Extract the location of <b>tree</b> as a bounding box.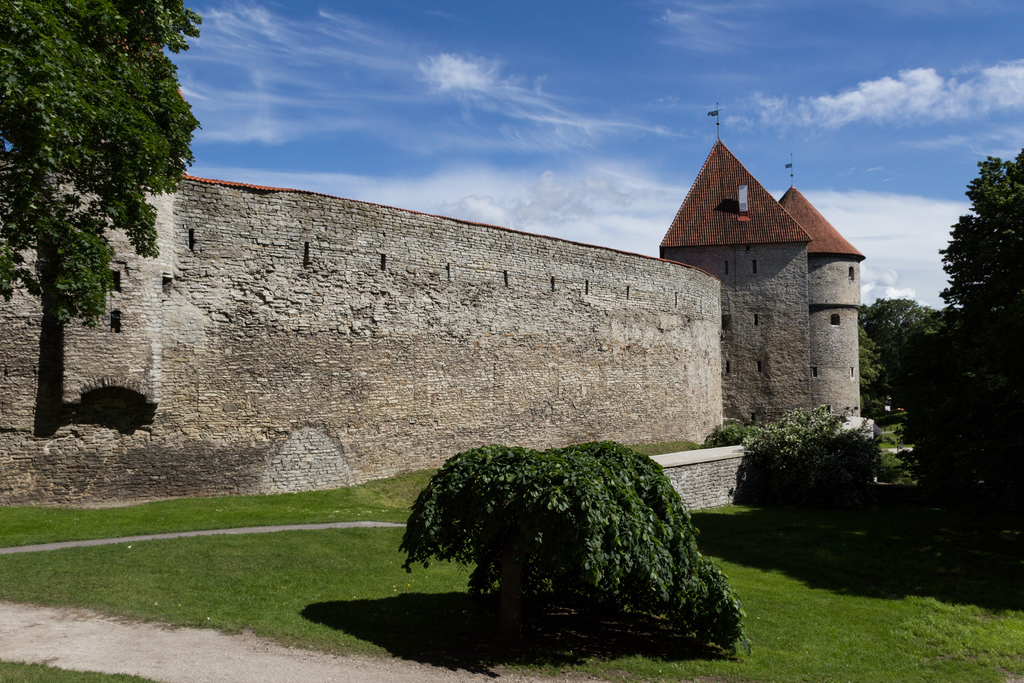
(x1=909, y1=154, x2=1023, y2=522).
